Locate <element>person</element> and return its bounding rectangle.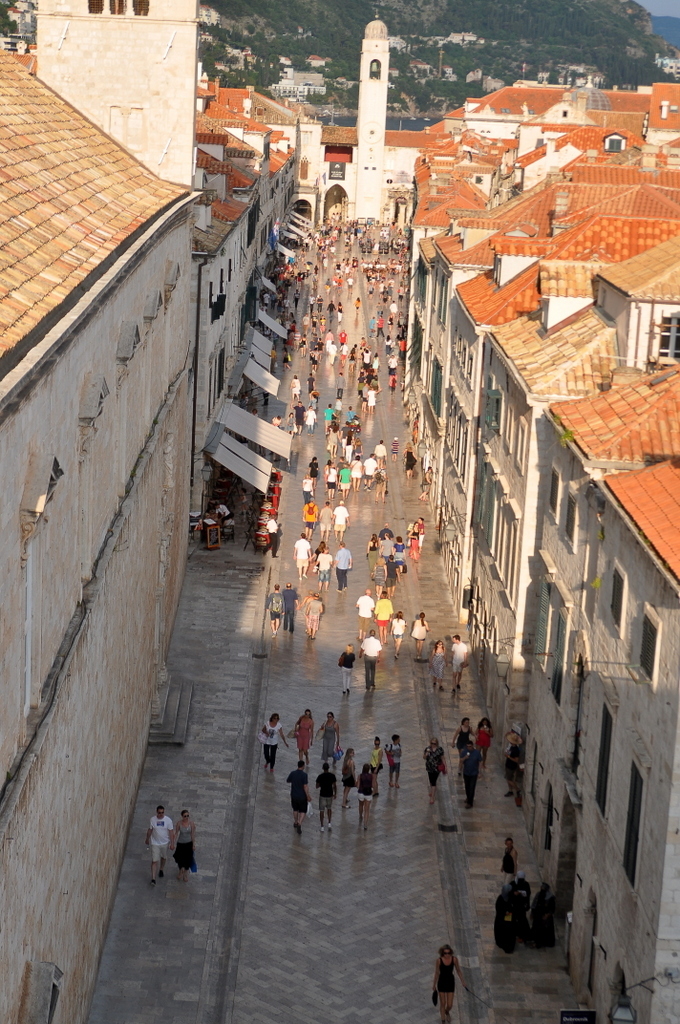
left=144, top=806, right=178, bottom=889.
